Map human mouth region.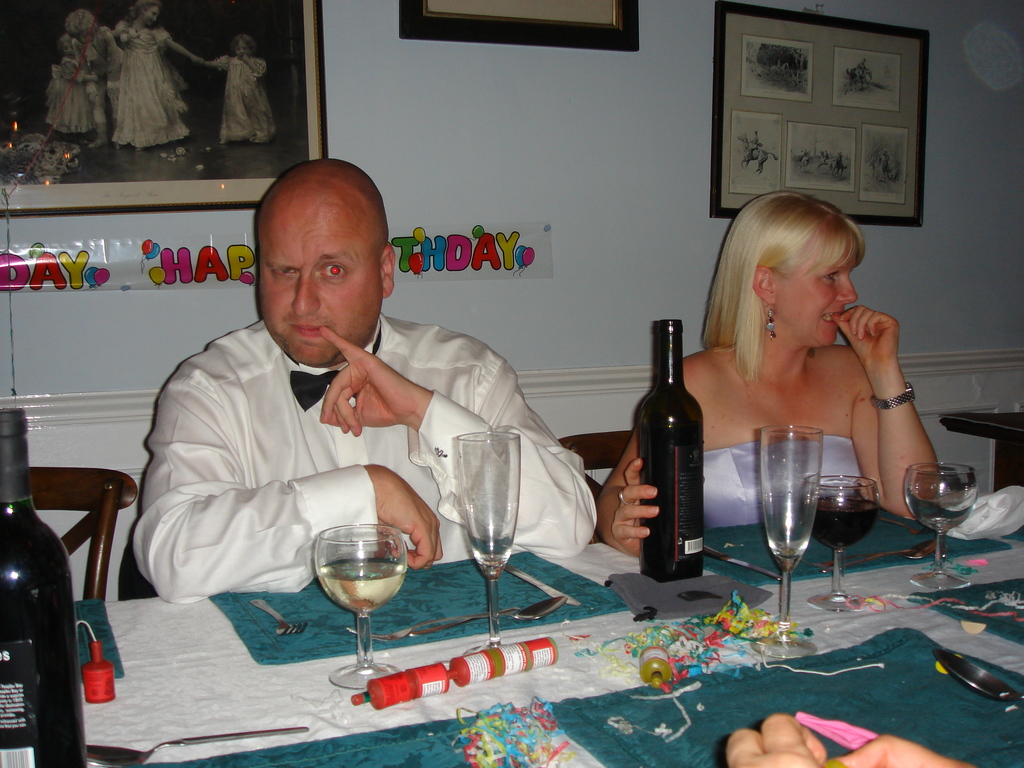
Mapped to left=293, top=321, right=324, bottom=336.
